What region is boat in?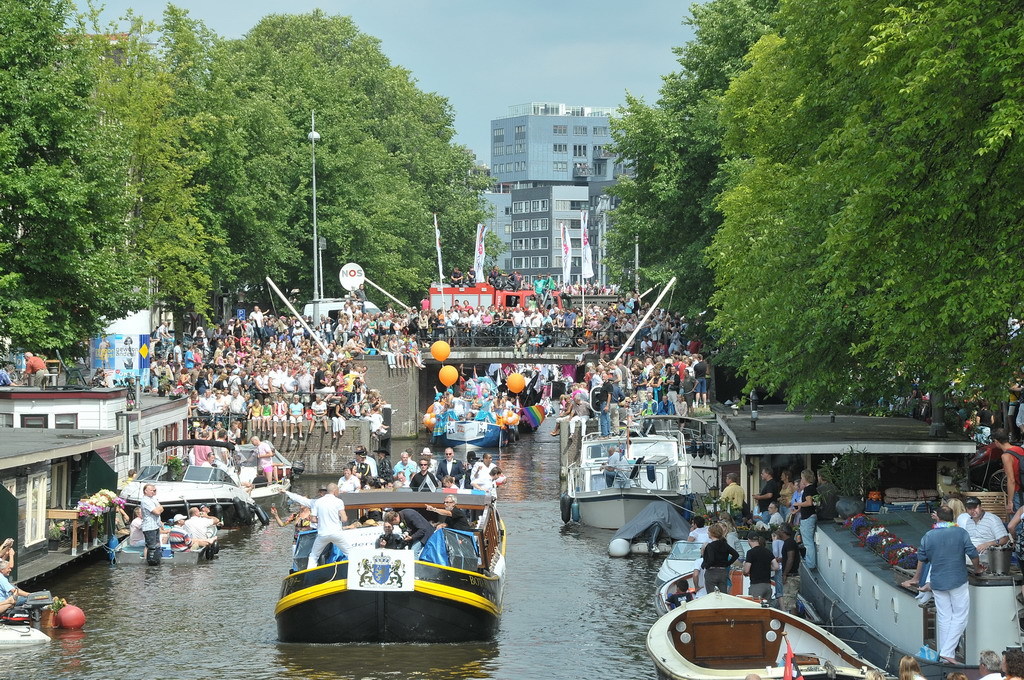
select_region(267, 455, 517, 660).
